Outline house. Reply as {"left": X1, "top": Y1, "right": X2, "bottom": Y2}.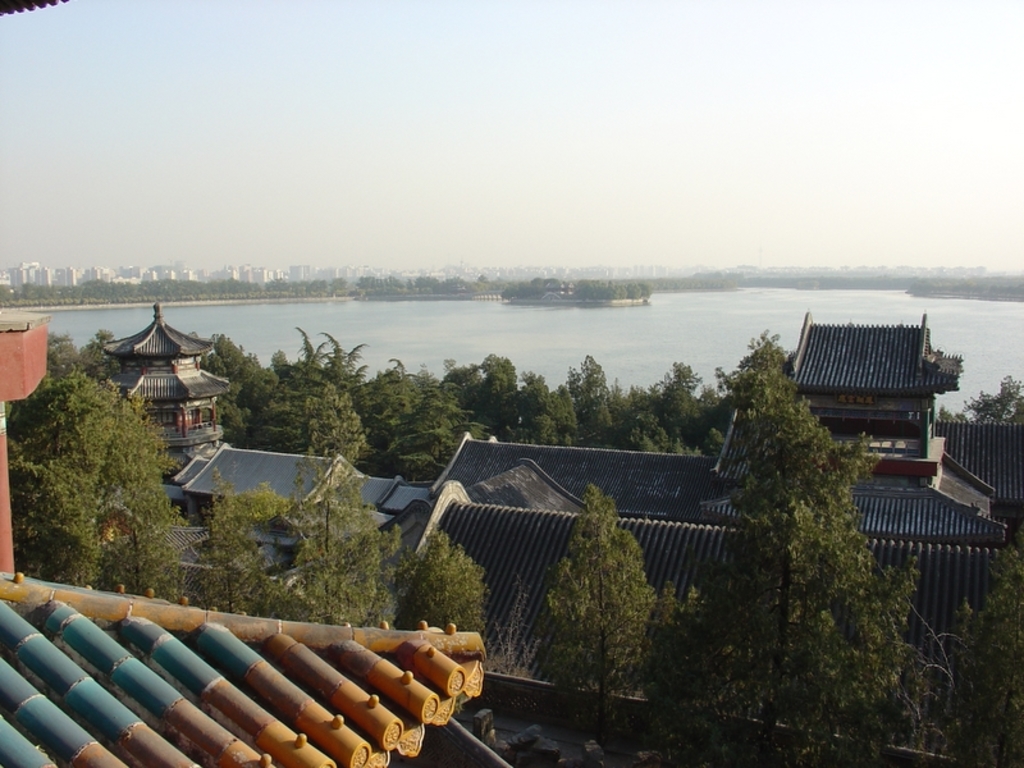
{"left": 422, "top": 422, "right": 1019, "bottom": 544}.
